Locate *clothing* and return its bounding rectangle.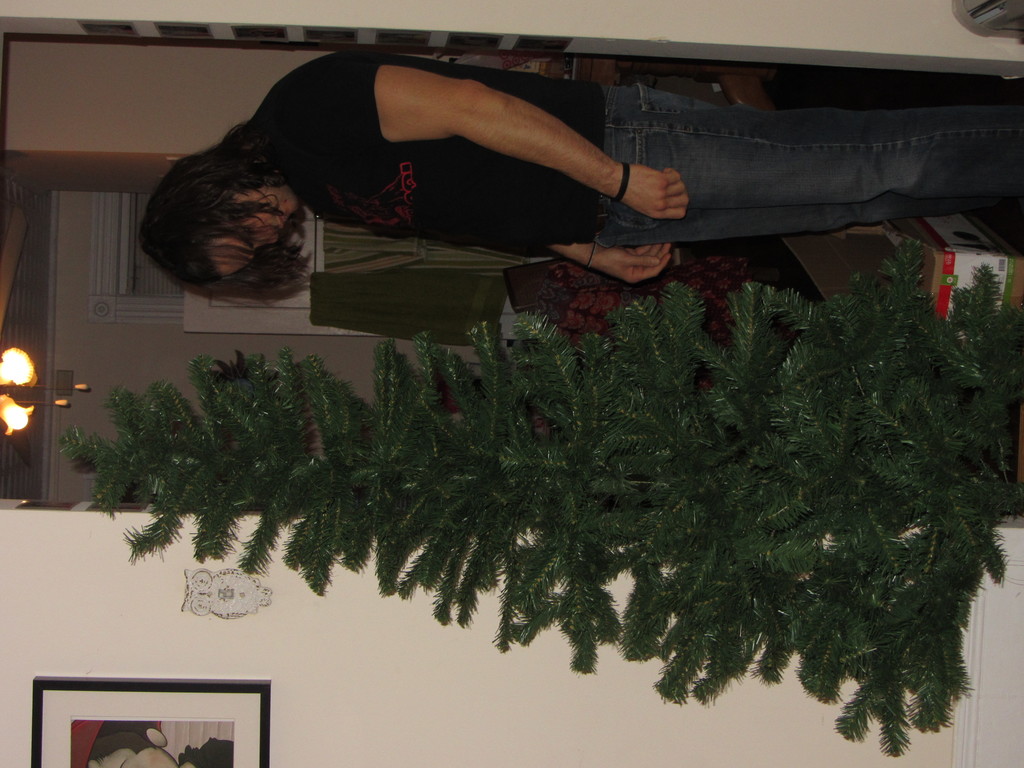
(x1=257, y1=49, x2=605, y2=243).
